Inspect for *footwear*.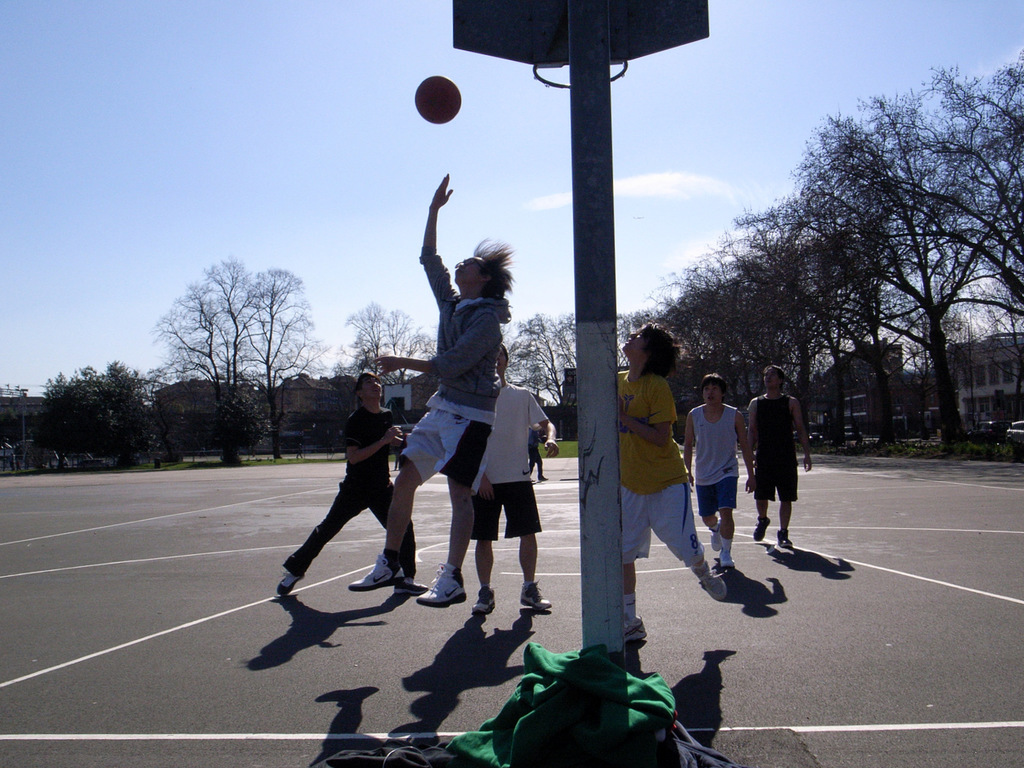
Inspection: Rect(618, 617, 653, 643).
